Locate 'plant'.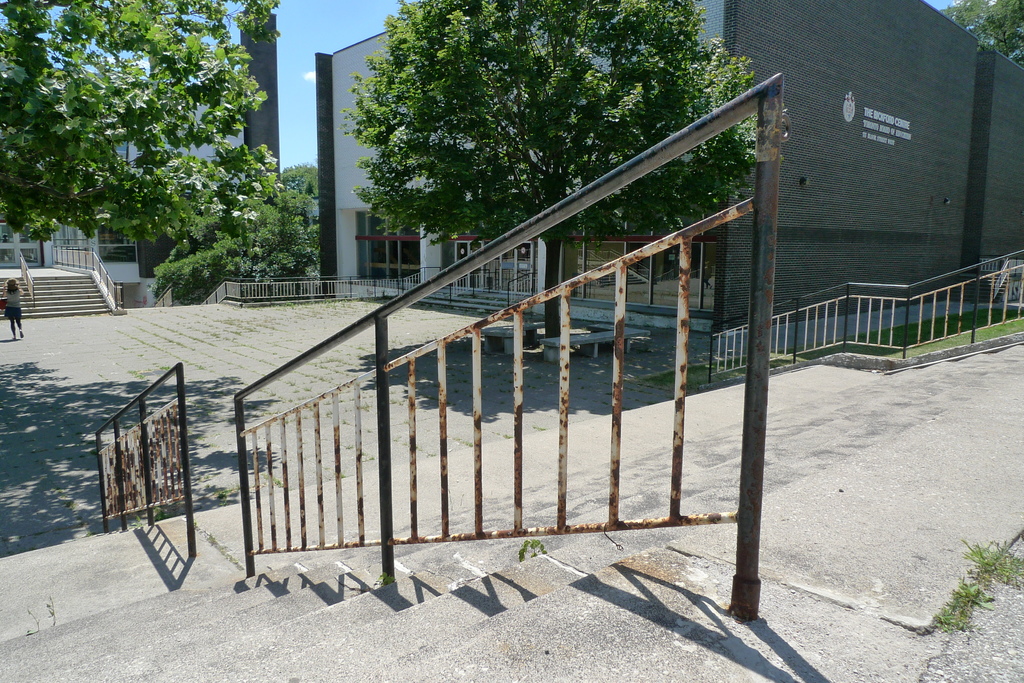
Bounding box: (x1=130, y1=504, x2=175, y2=529).
